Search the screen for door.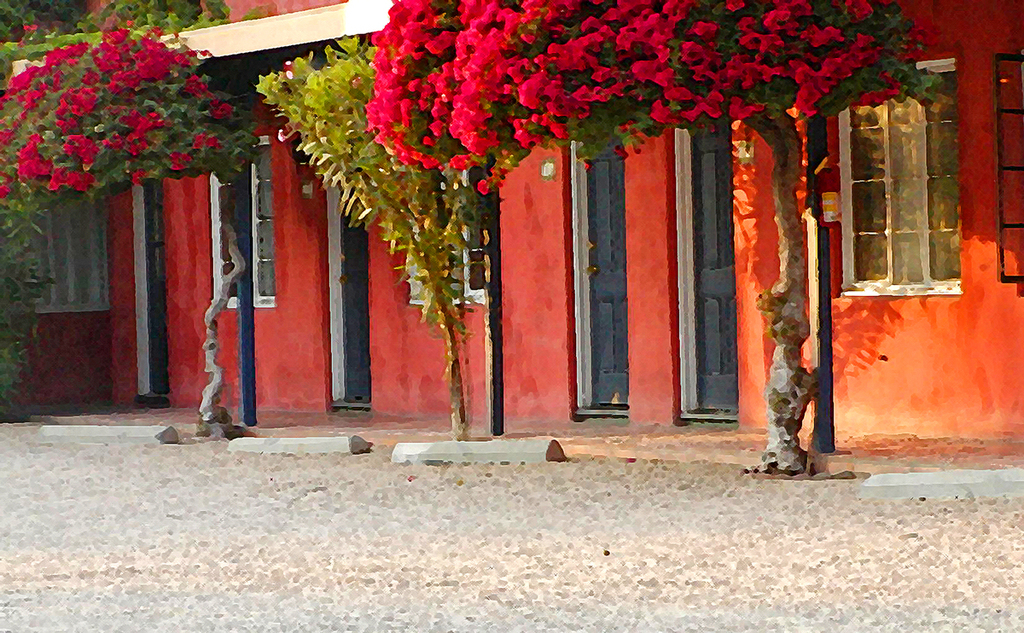
Found at bbox(691, 113, 738, 409).
